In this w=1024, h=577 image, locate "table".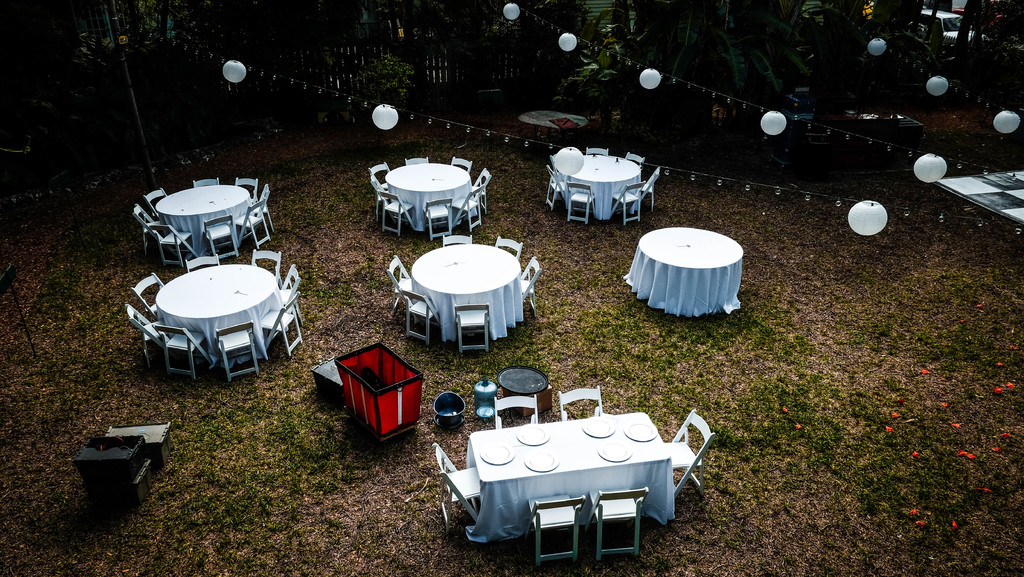
Bounding box: (left=412, top=244, right=522, bottom=336).
